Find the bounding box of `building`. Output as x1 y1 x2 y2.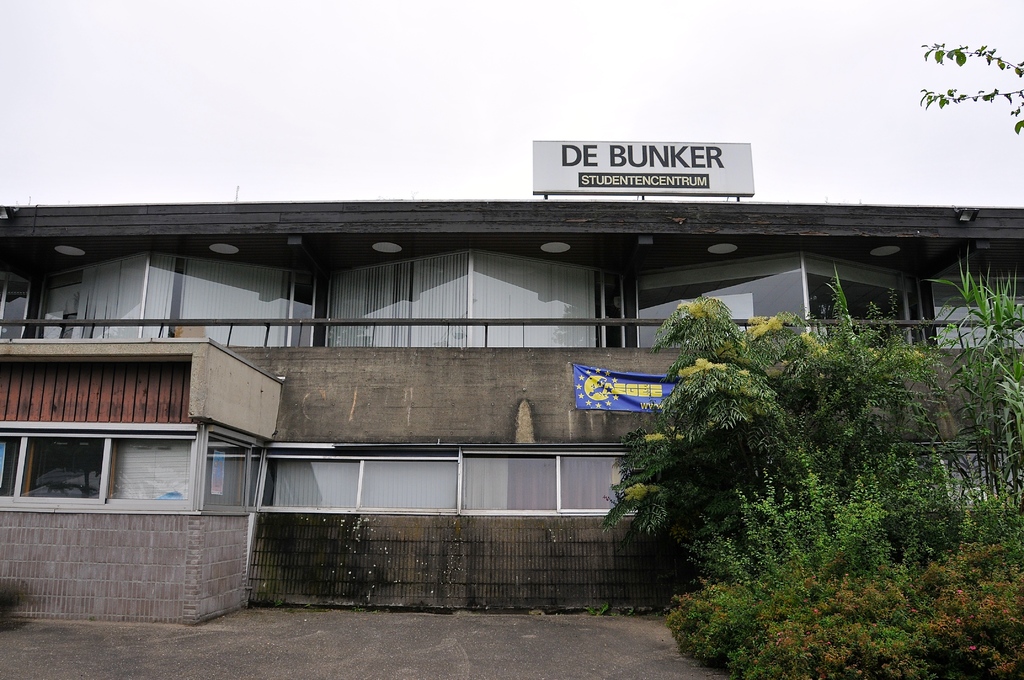
0 142 1022 625.
